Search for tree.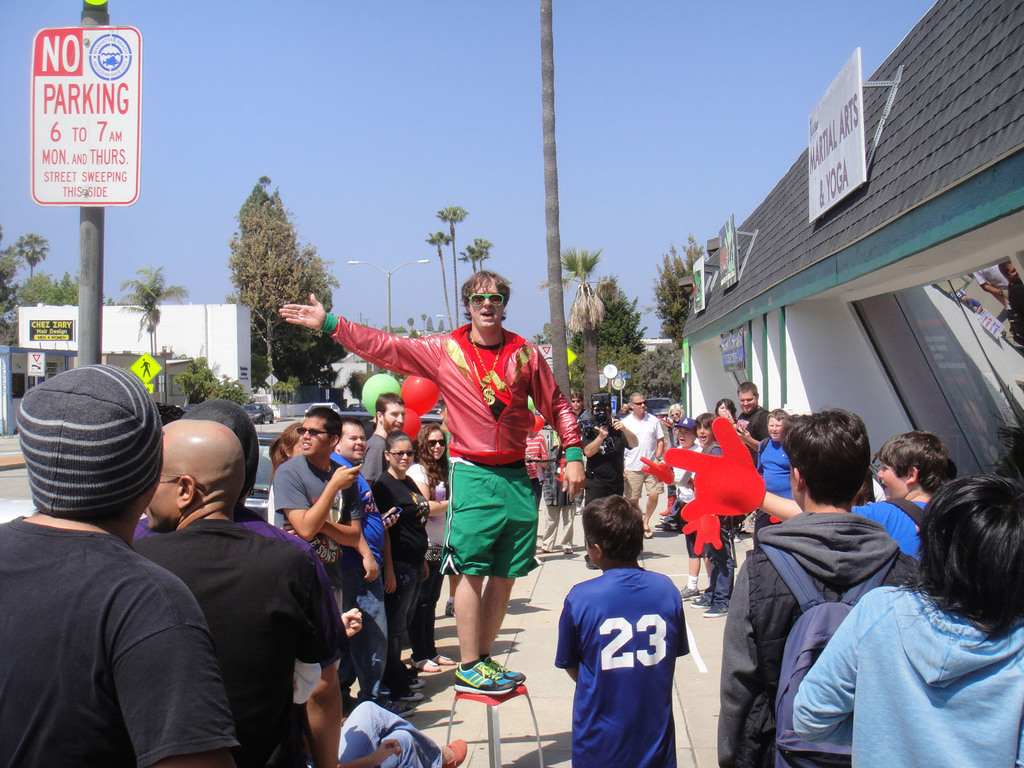
Found at box=[470, 234, 492, 271].
